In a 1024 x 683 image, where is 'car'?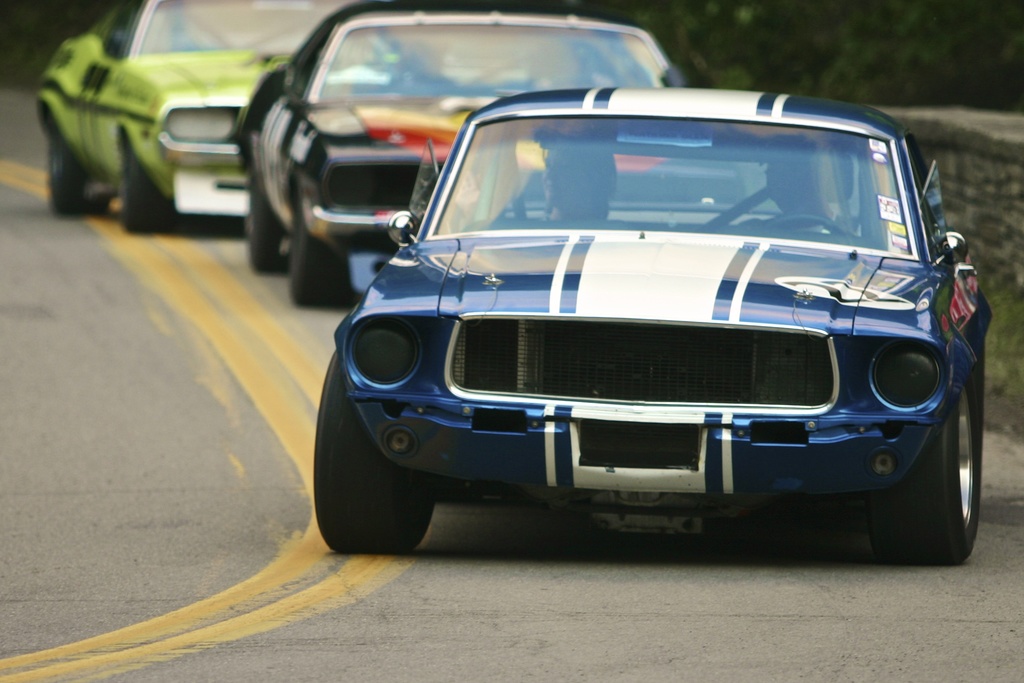
bbox=[35, 0, 399, 231].
